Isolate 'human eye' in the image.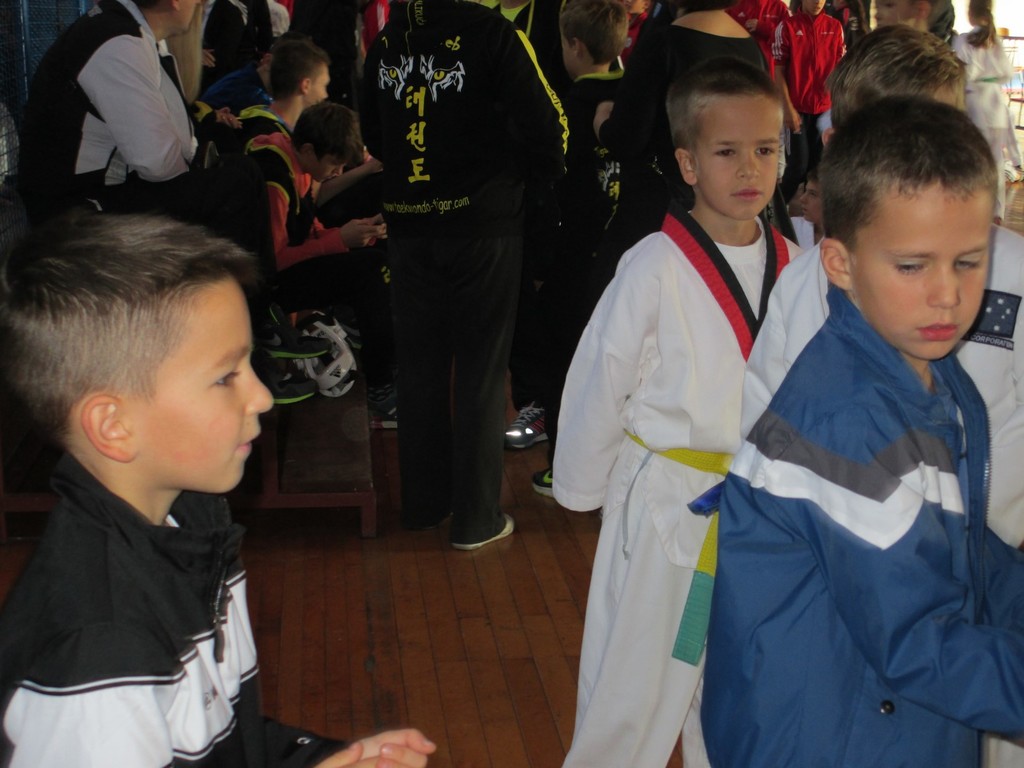
Isolated region: {"x1": 887, "y1": 259, "x2": 927, "y2": 276}.
